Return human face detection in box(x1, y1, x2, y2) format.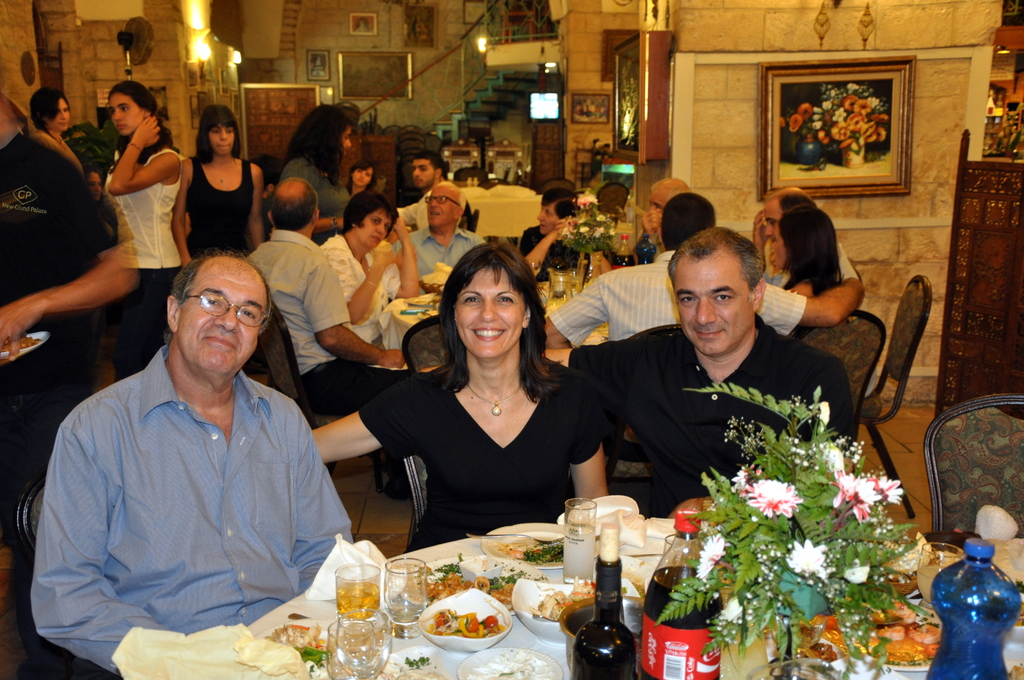
box(360, 209, 391, 245).
